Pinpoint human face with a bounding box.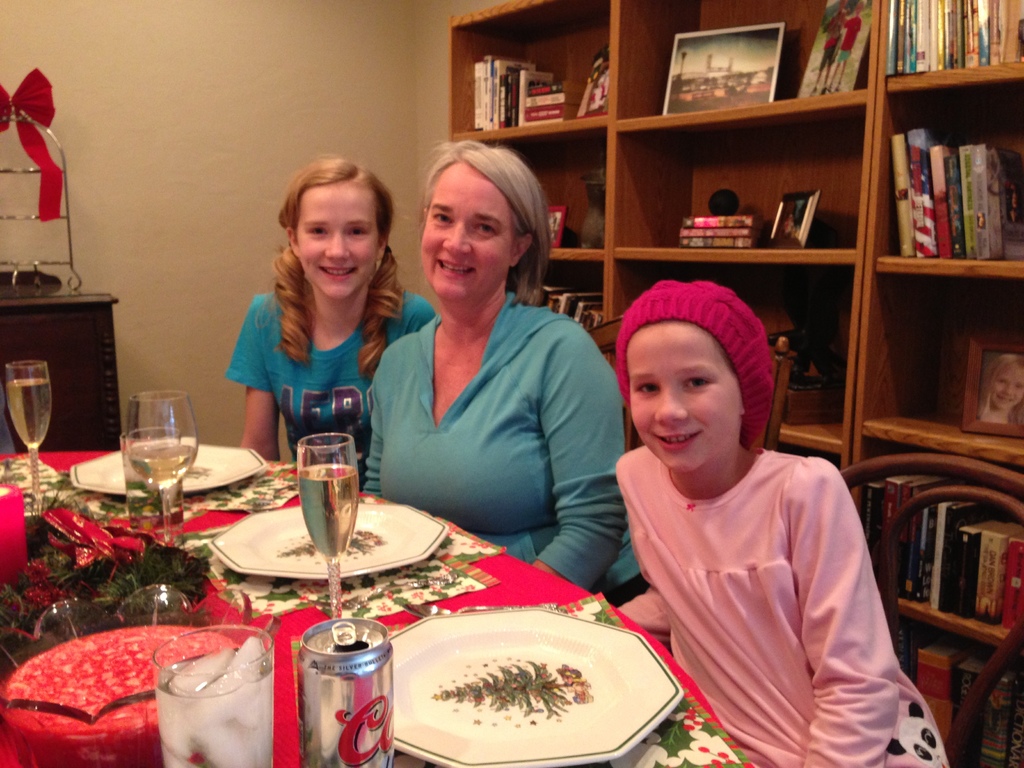
[293, 176, 376, 301].
